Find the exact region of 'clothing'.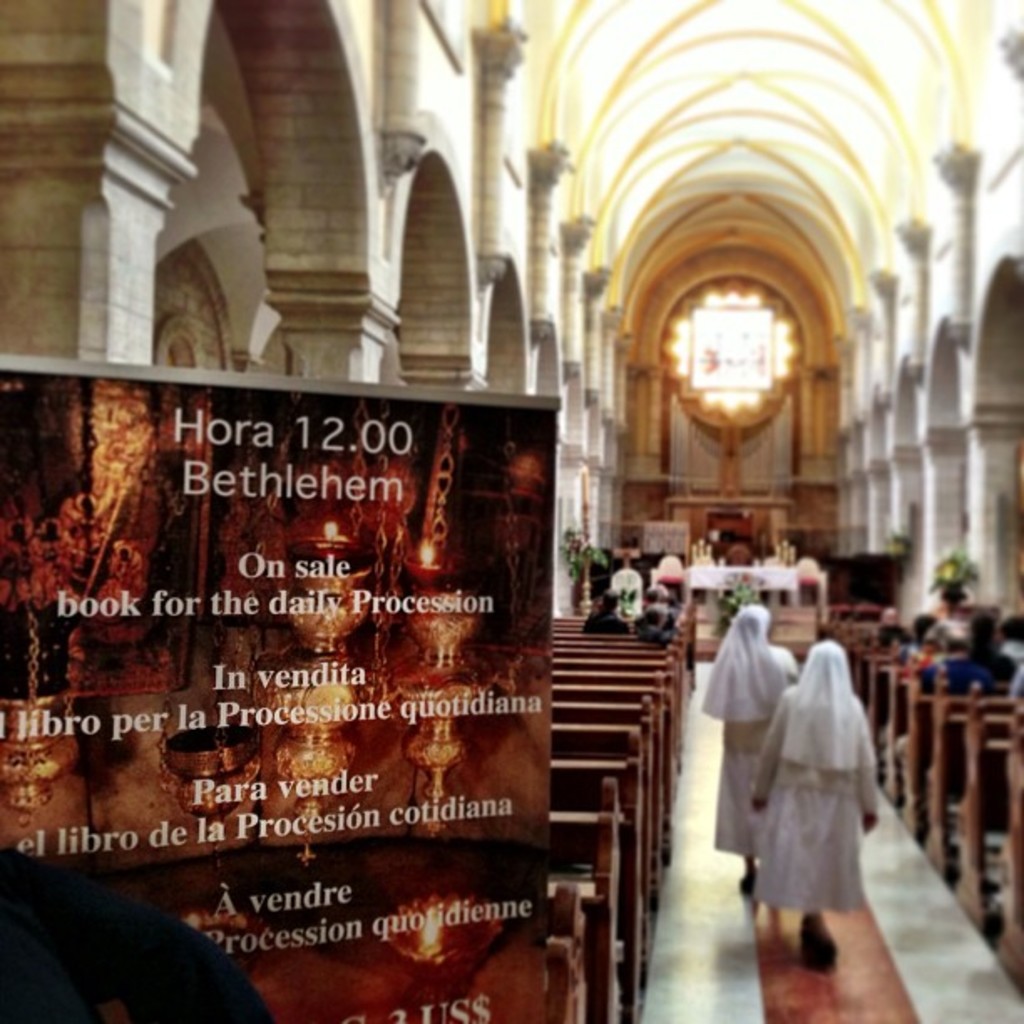
Exact region: x1=637 y1=619 x2=676 y2=649.
